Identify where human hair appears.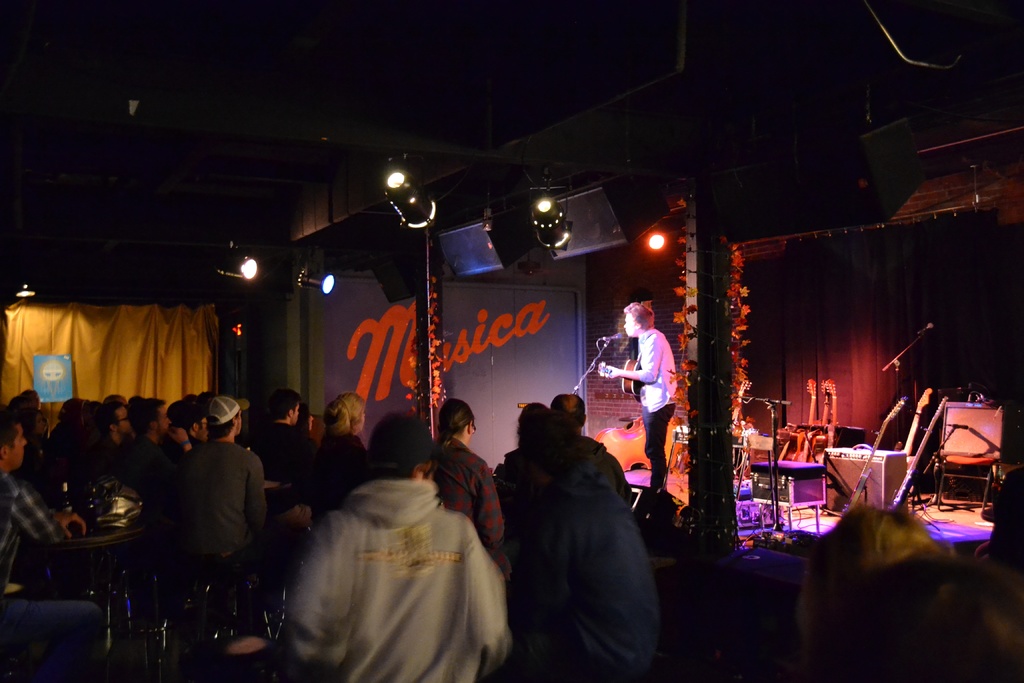
Appears at locate(438, 397, 475, 461).
